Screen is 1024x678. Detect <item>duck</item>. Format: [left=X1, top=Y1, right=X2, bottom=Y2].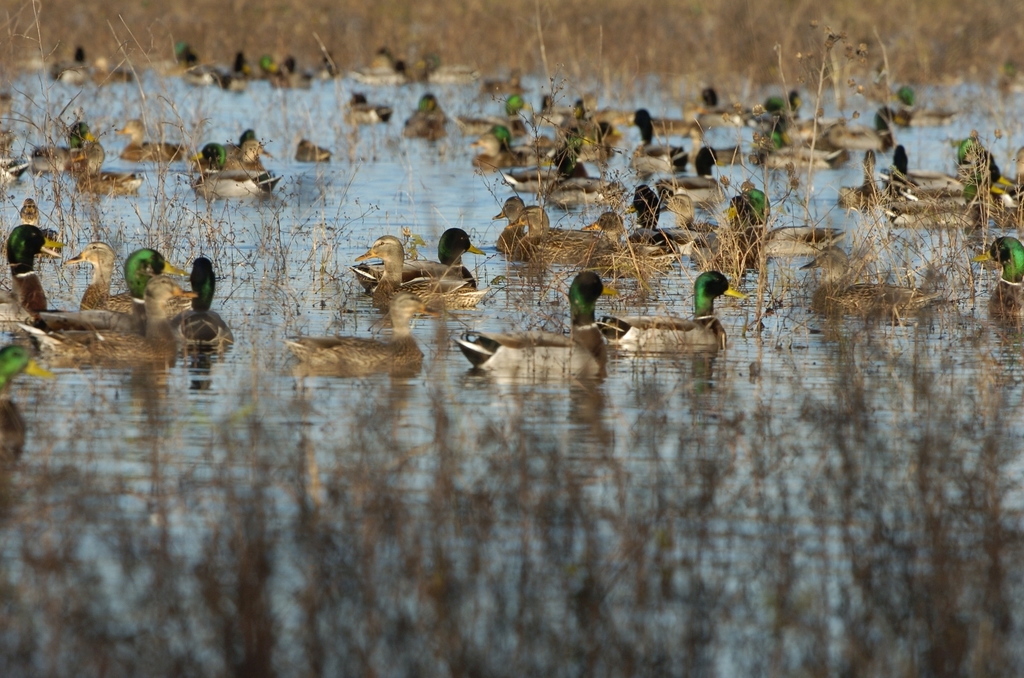
[left=366, top=223, right=489, bottom=315].
